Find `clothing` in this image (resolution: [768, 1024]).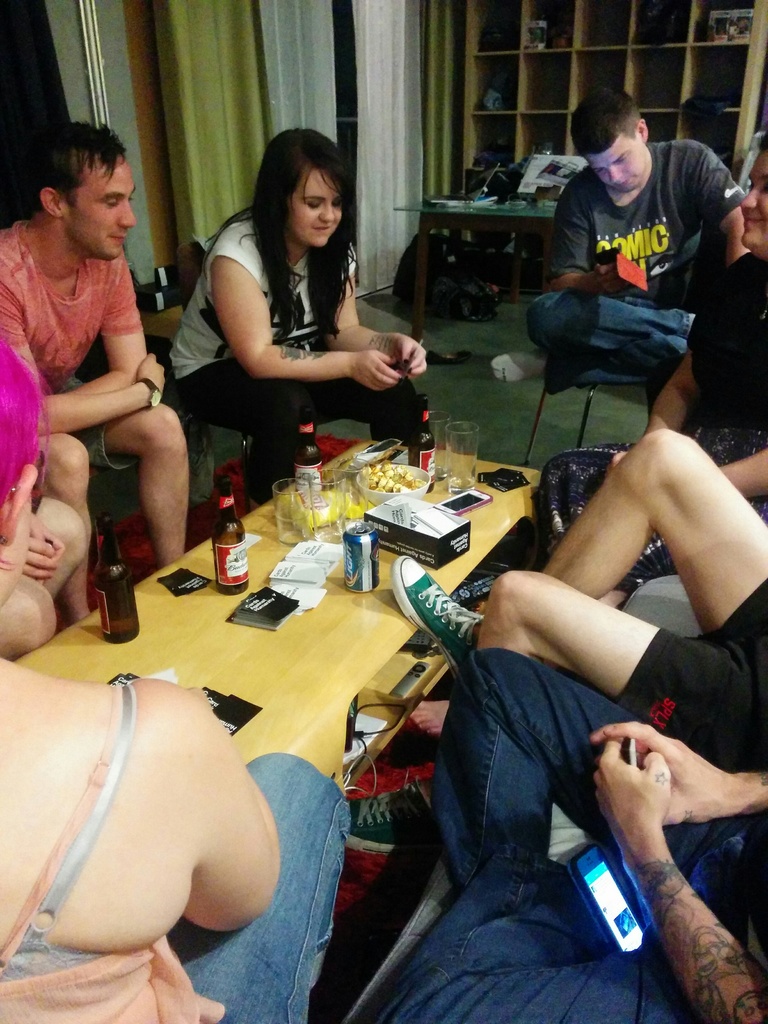
left=611, top=573, right=767, bottom=778.
